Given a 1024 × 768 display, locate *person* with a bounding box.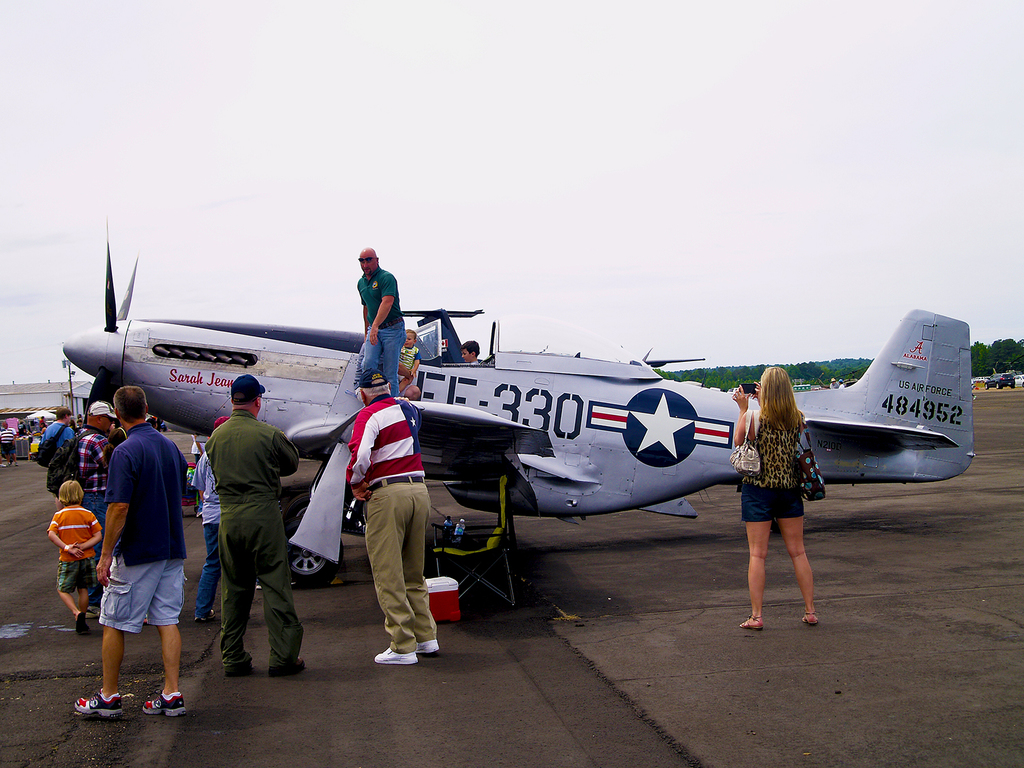
Located: crop(46, 482, 101, 634).
